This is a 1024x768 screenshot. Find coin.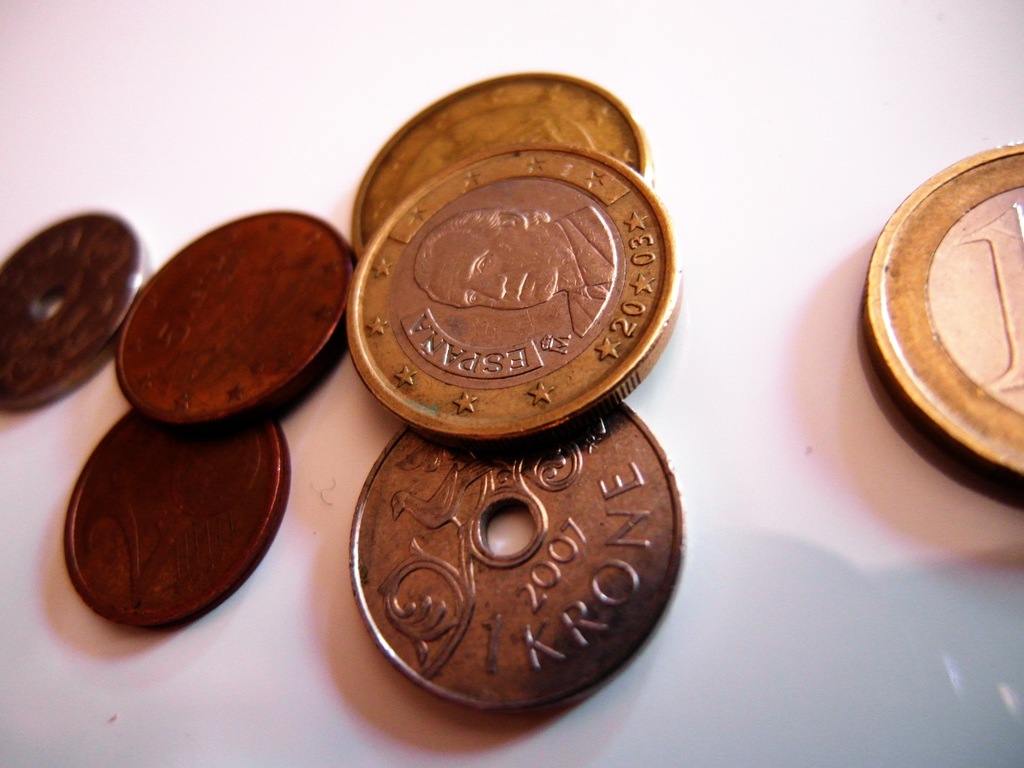
Bounding box: [x1=865, y1=143, x2=1023, y2=479].
